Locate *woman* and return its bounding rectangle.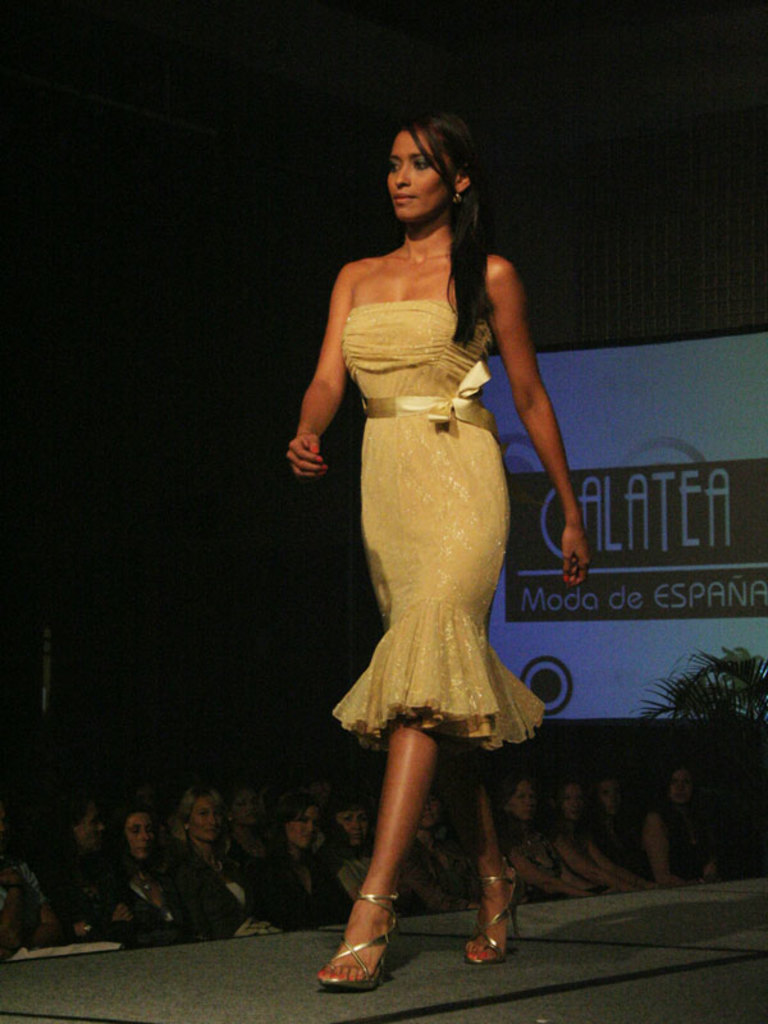
{"left": 593, "top": 777, "right": 632, "bottom": 867}.
